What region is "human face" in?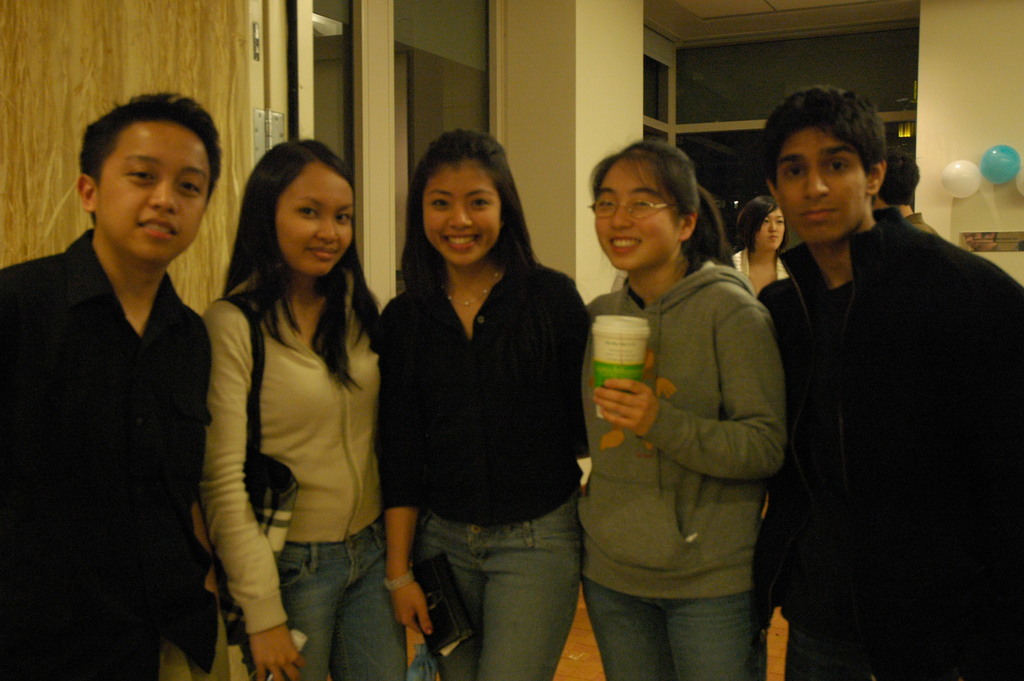
(x1=592, y1=155, x2=681, y2=274).
